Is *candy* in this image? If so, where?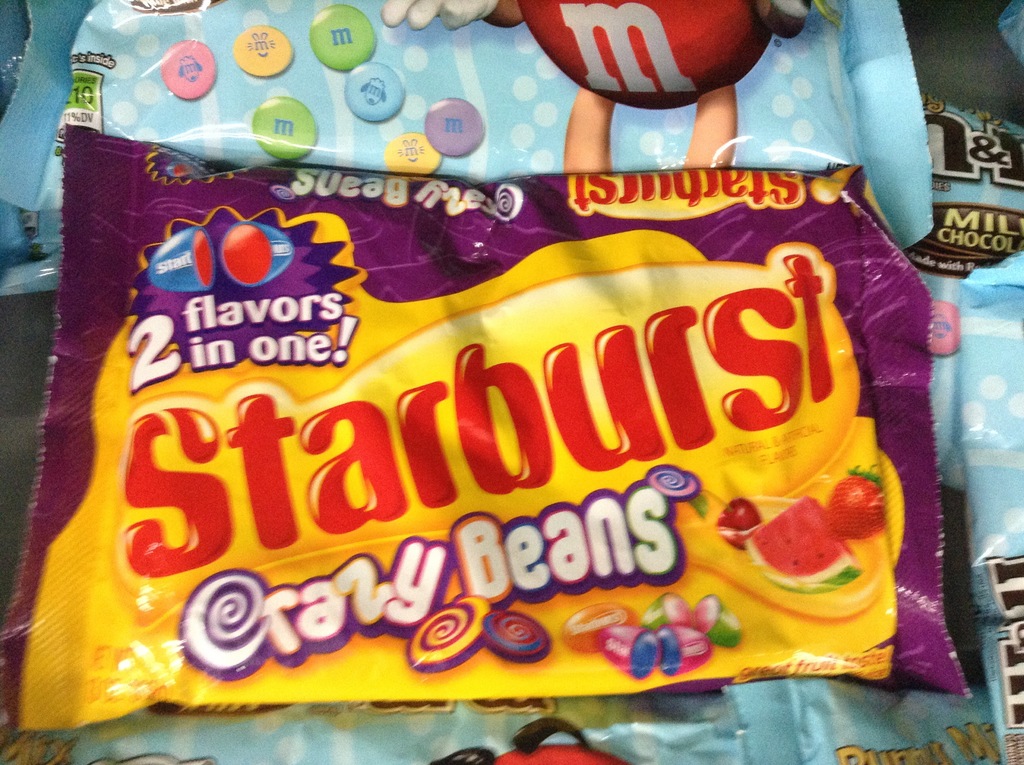
Yes, at [159, 570, 275, 702].
